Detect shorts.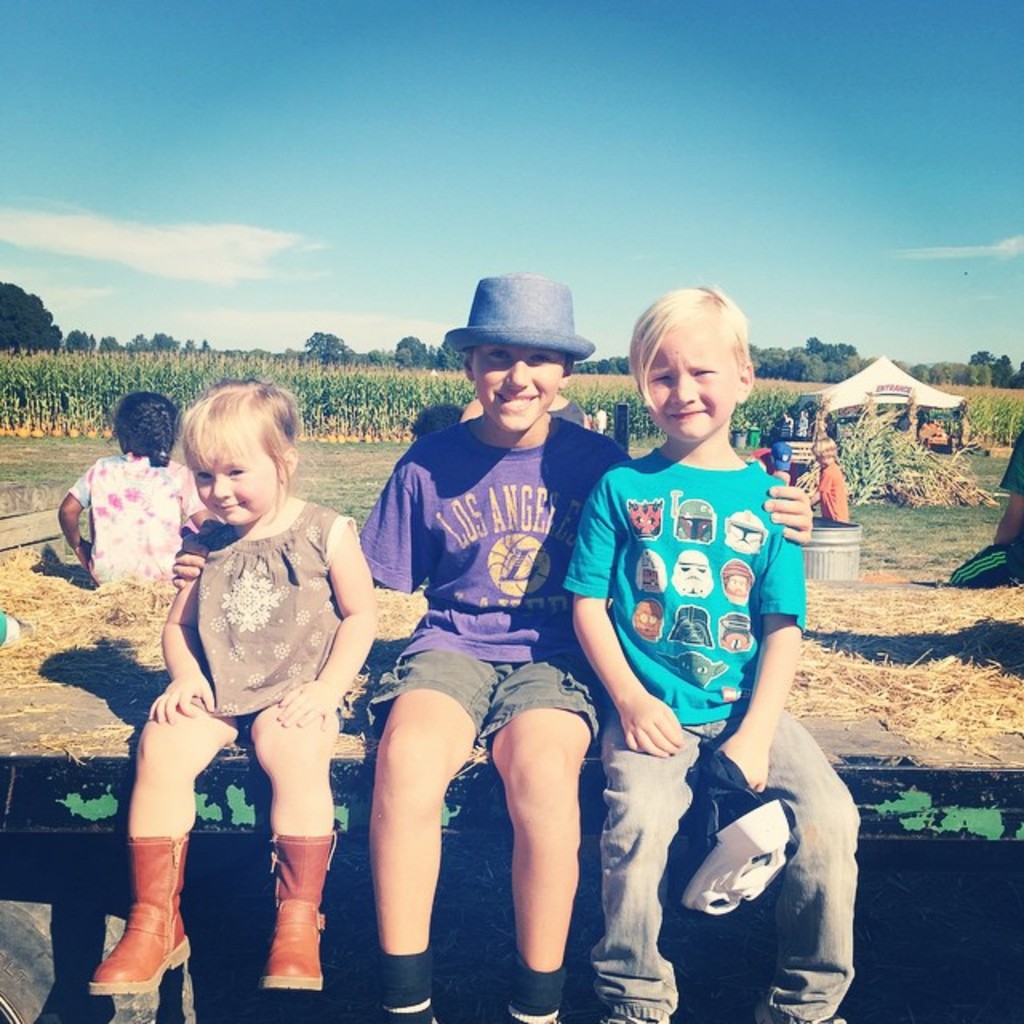
Detected at {"x1": 370, "y1": 645, "x2": 603, "y2": 752}.
